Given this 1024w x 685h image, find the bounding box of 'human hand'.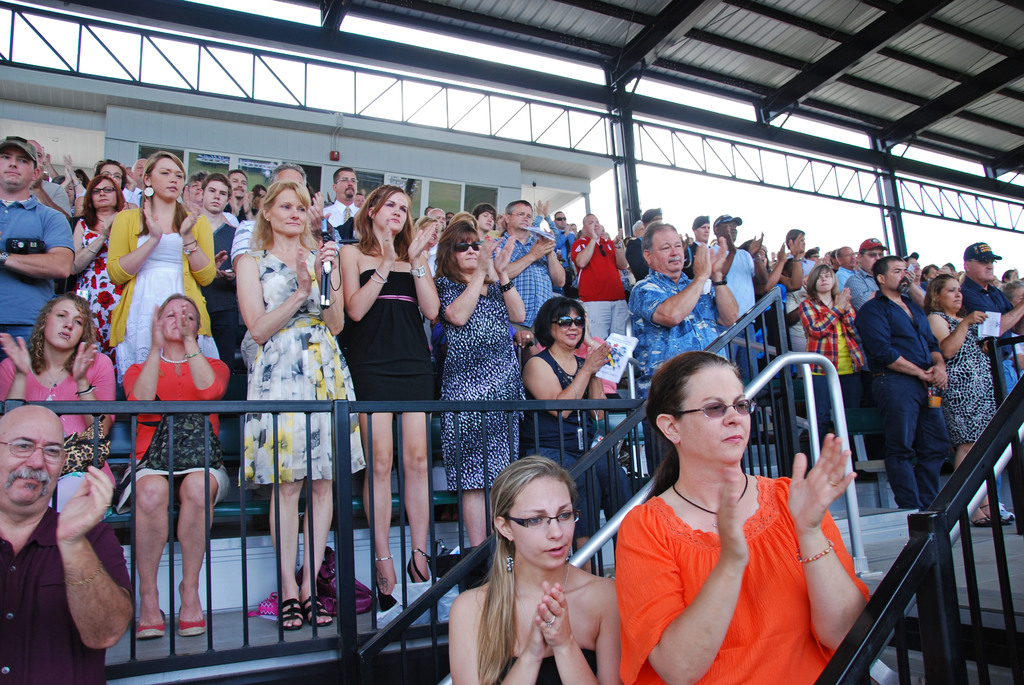
(left=712, top=233, right=728, bottom=272).
